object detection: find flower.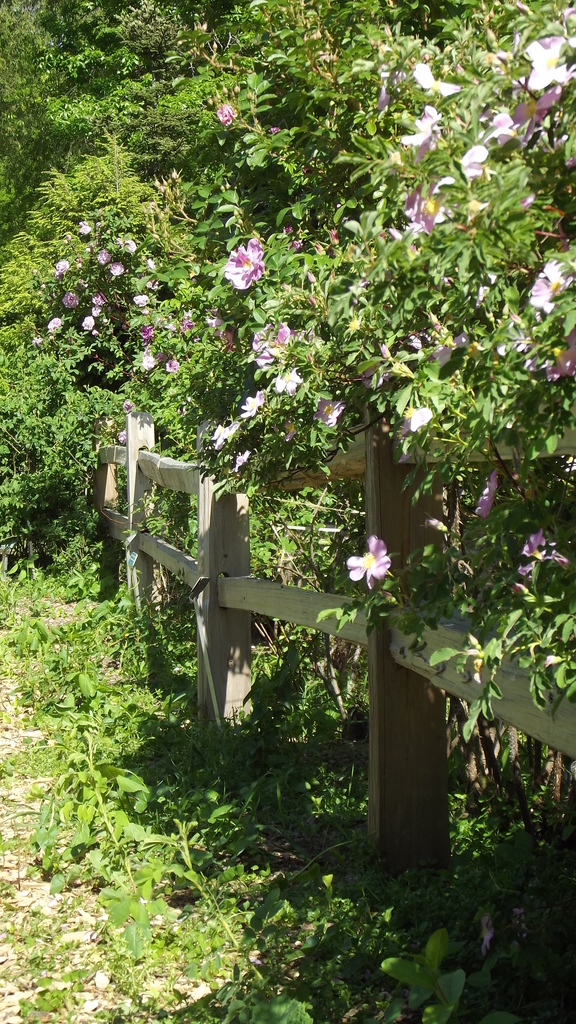
[left=552, top=548, right=572, bottom=567].
